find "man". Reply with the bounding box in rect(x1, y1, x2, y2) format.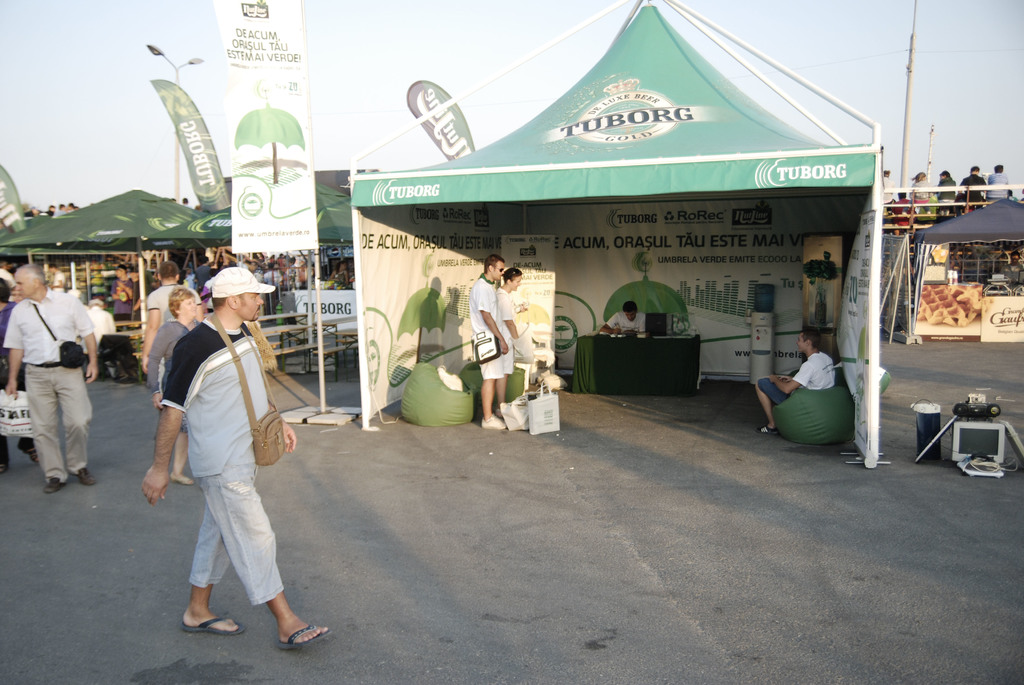
rect(110, 266, 136, 334).
